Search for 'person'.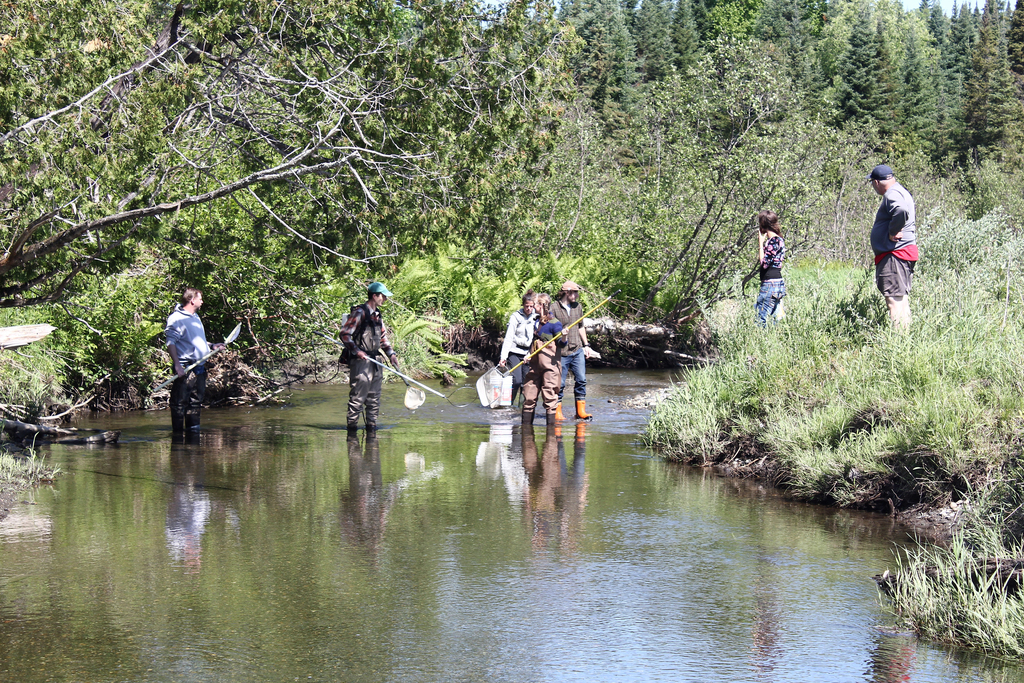
Found at crop(521, 281, 564, 420).
